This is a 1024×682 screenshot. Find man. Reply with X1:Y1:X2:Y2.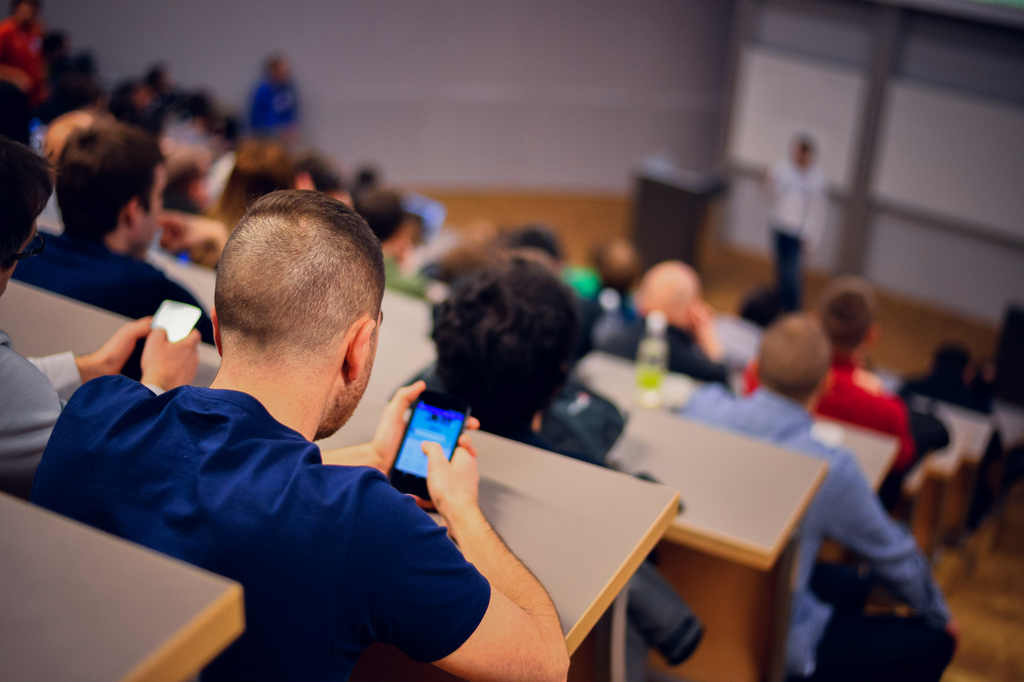
502:228:566:278.
